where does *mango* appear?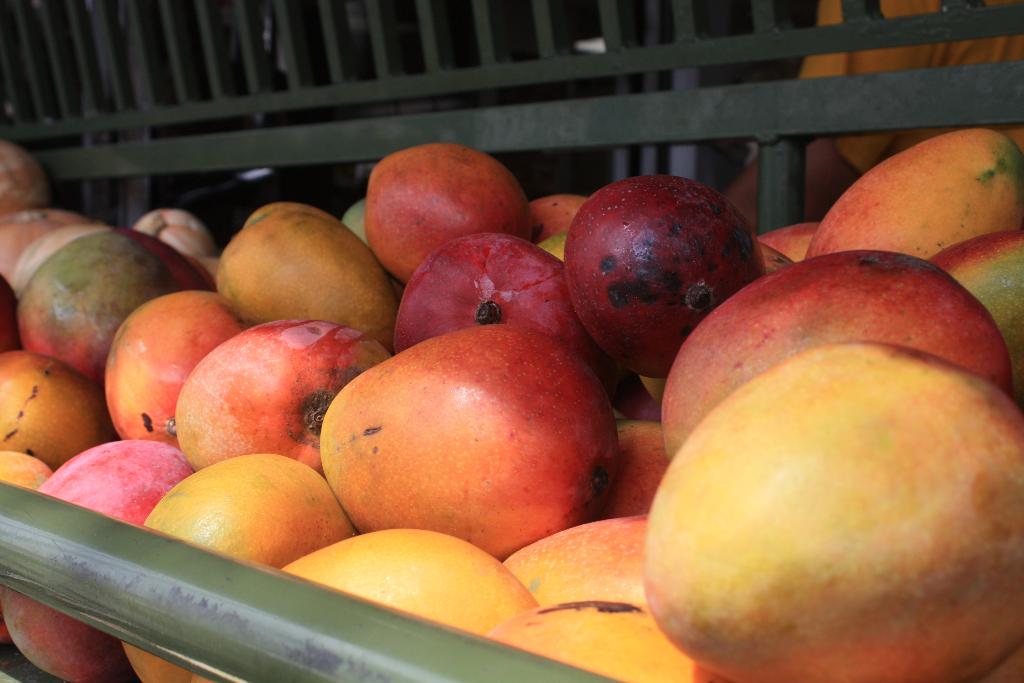
Appears at bbox(151, 456, 355, 572).
